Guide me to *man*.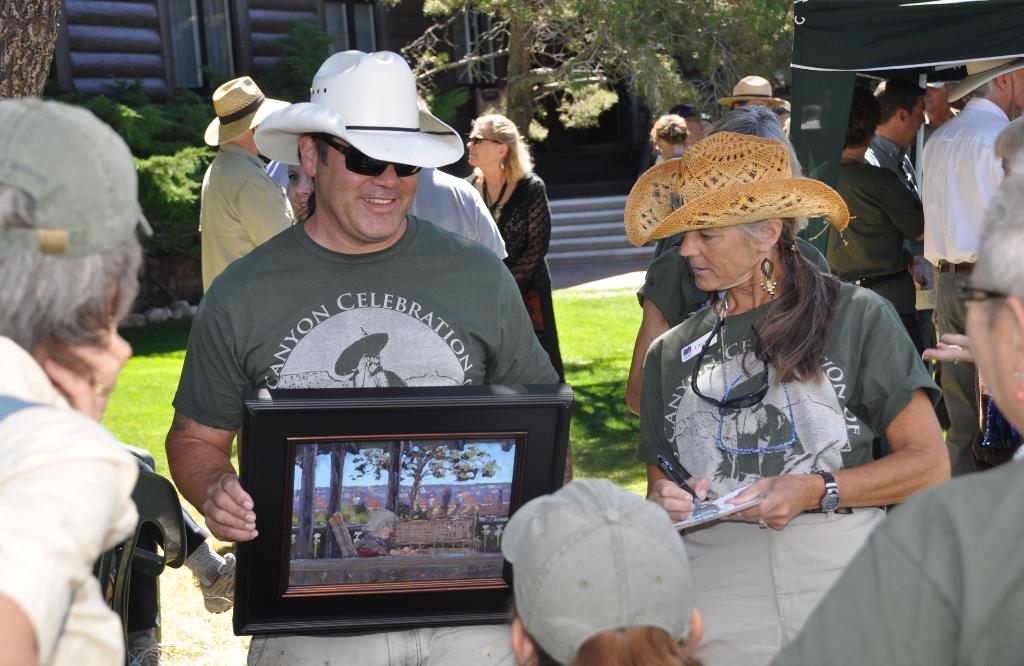
Guidance: x1=904 y1=79 x2=967 y2=175.
